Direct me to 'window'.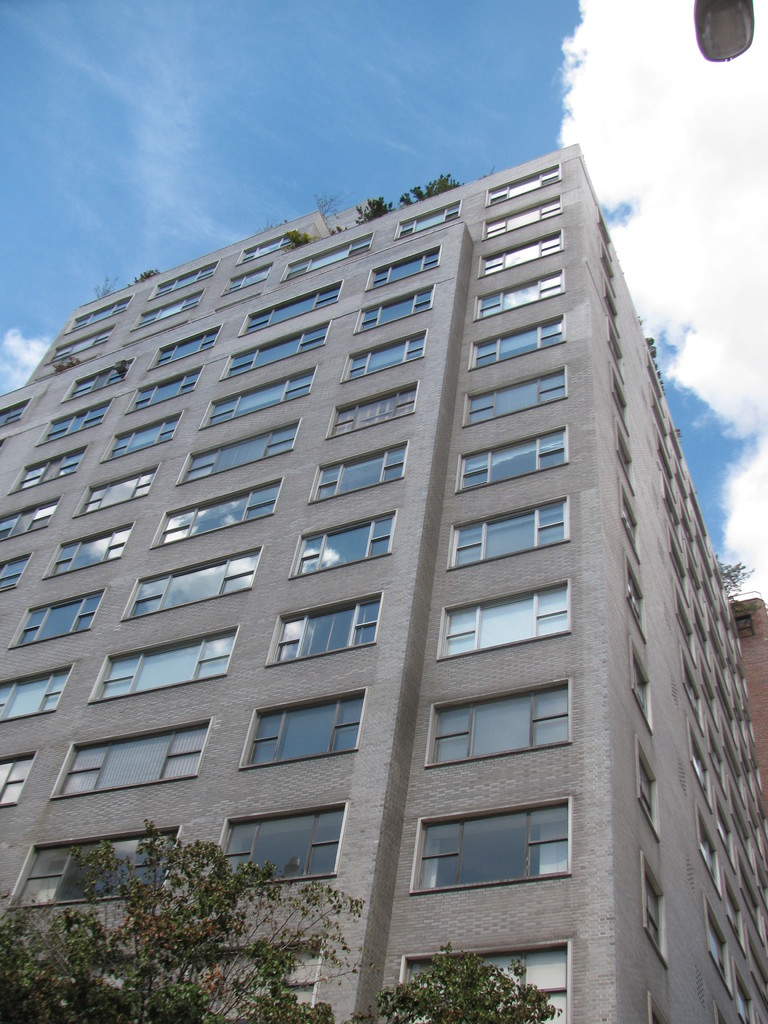
Direction: crop(154, 477, 280, 543).
